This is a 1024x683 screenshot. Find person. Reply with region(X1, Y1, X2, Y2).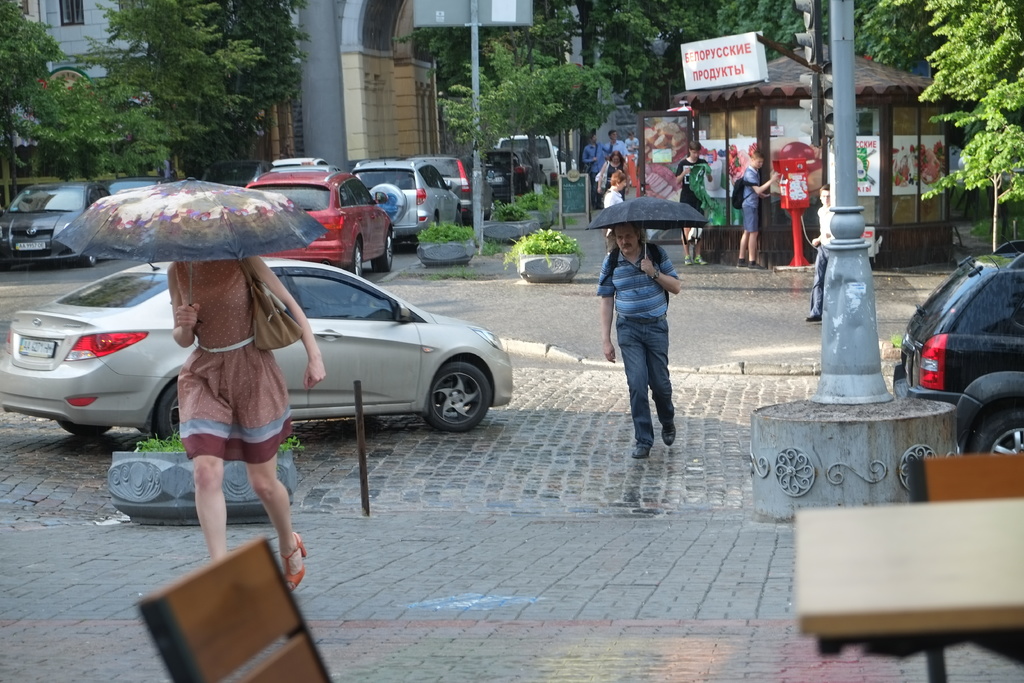
region(606, 126, 623, 158).
